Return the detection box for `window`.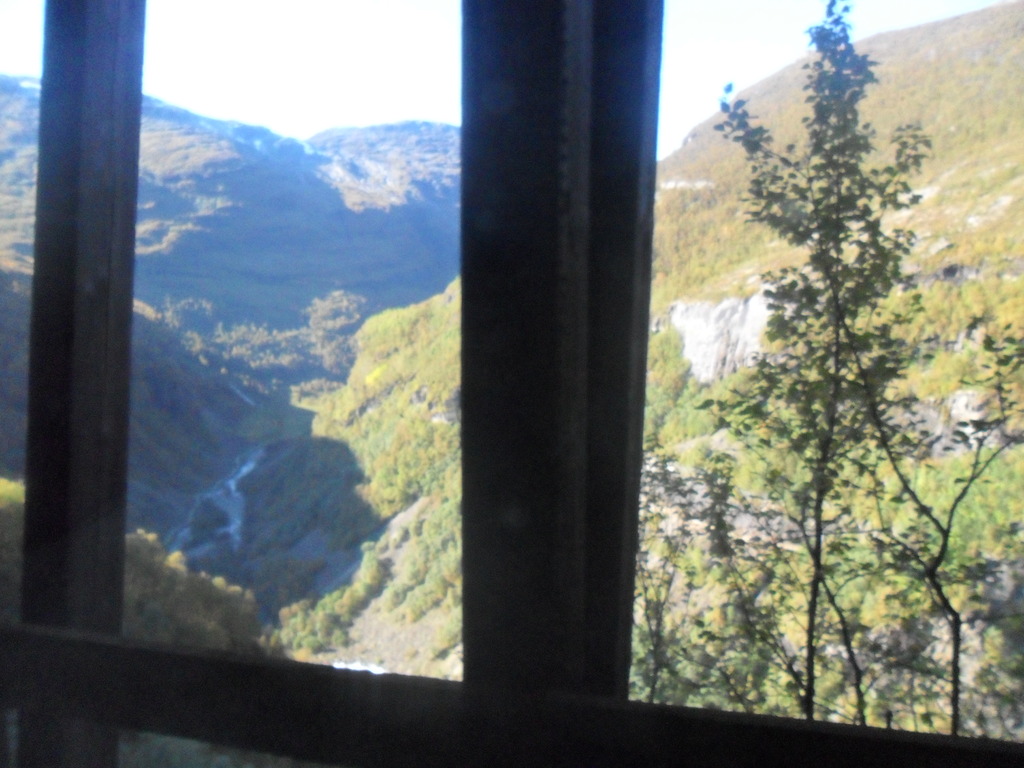
x1=0 y1=1 x2=1021 y2=767.
